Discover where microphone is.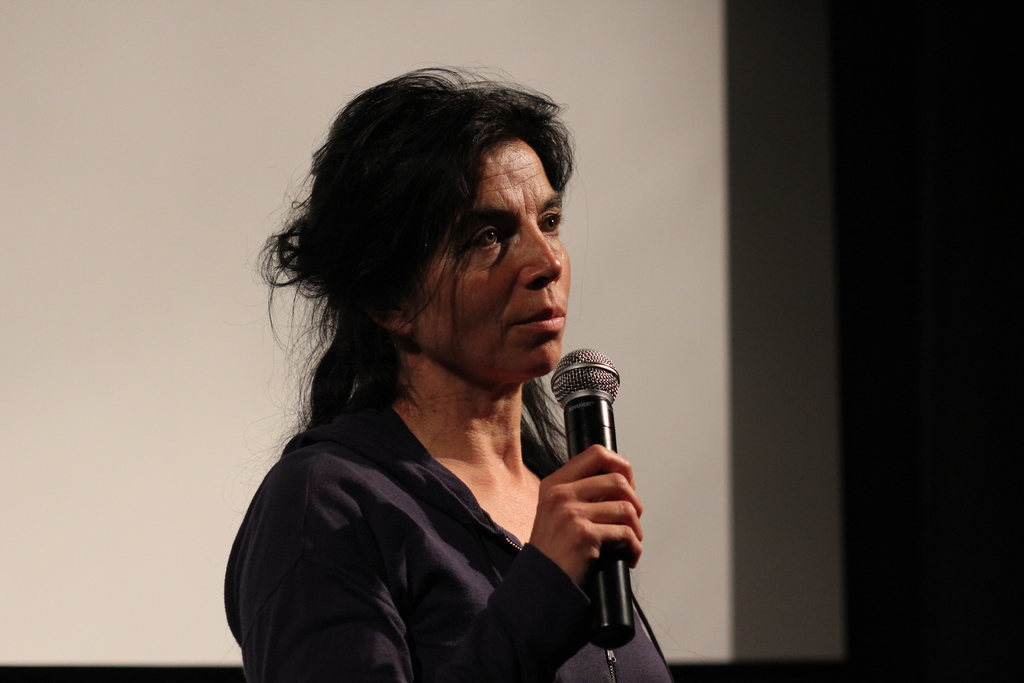
Discovered at rect(550, 346, 636, 651).
